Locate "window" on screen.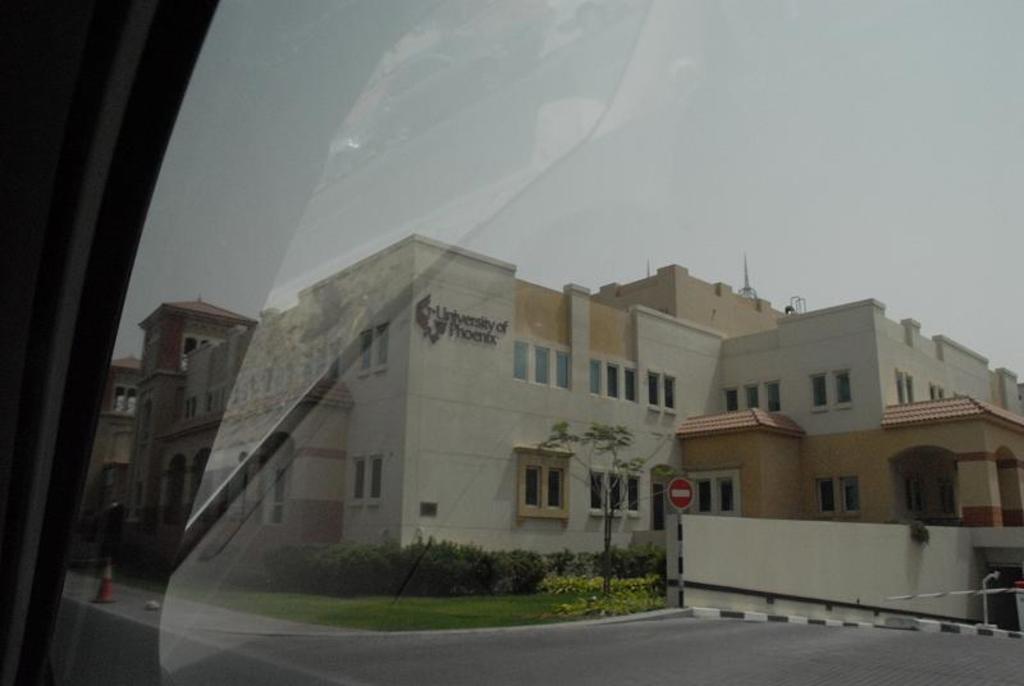
On screen at 726:383:737:411.
